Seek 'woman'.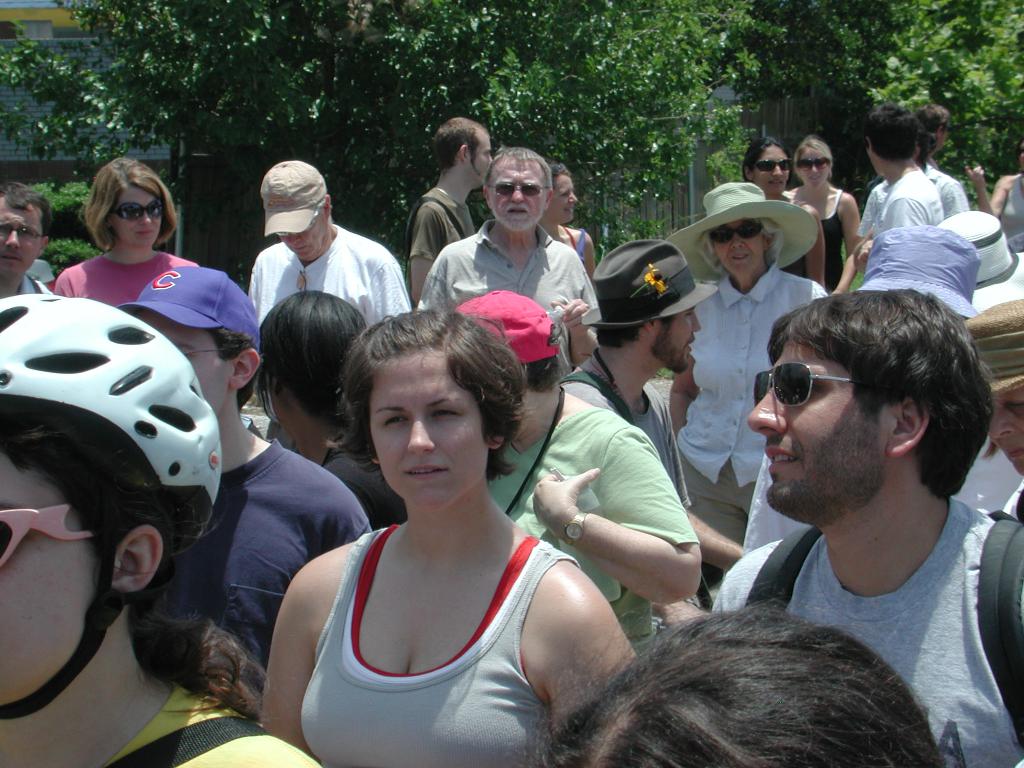
bbox=(962, 300, 1023, 531).
